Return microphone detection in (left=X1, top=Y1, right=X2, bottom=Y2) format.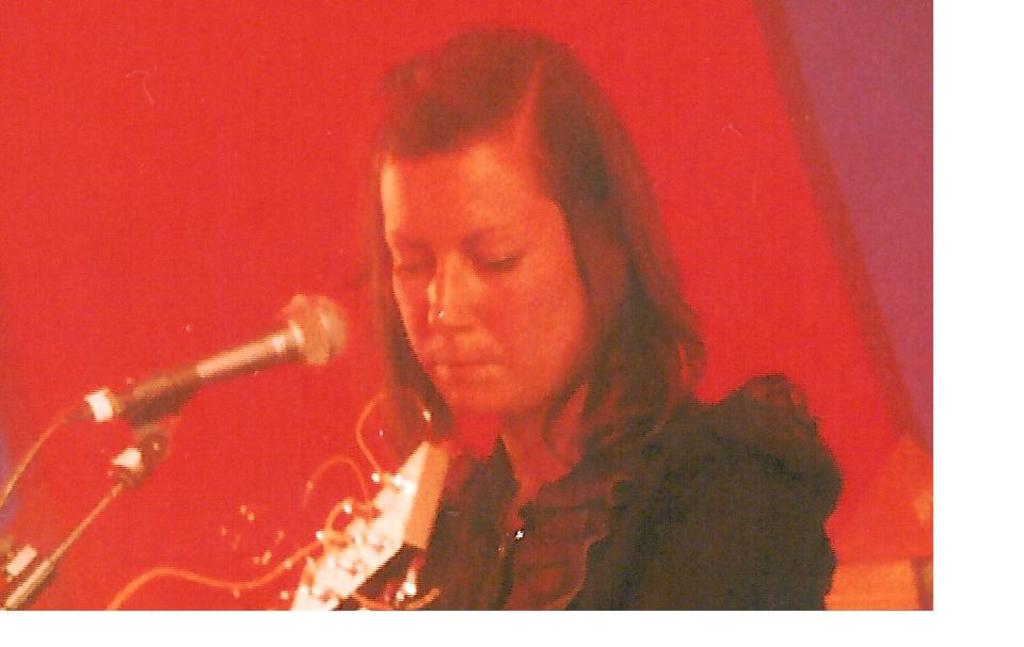
(left=75, top=291, right=349, bottom=452).
